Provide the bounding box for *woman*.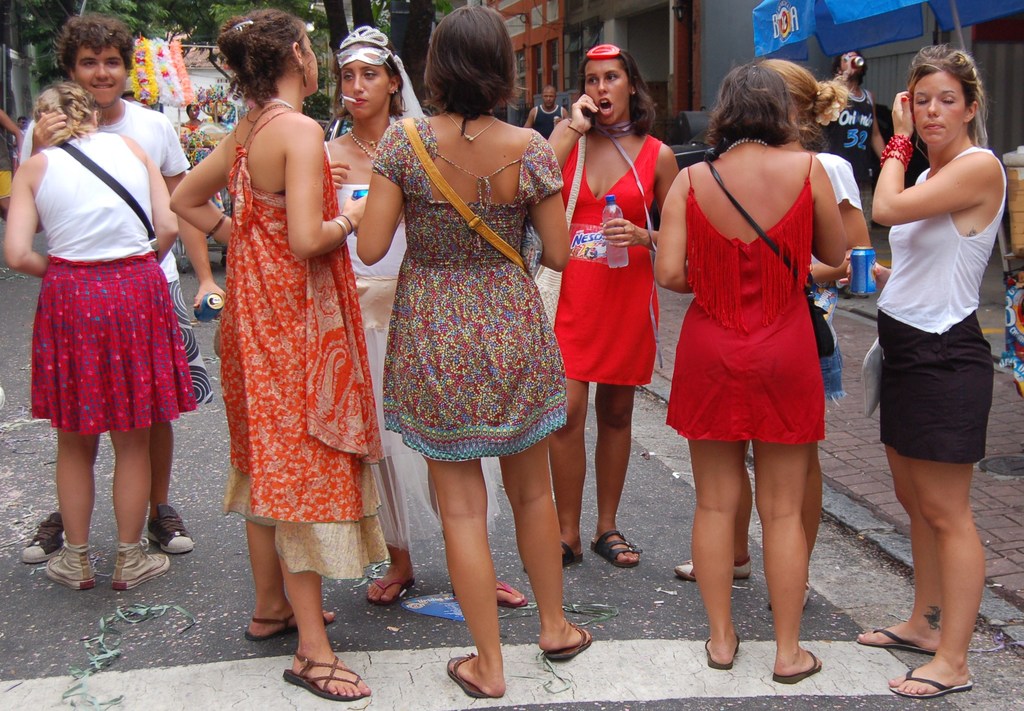
(646,63,846,685).
